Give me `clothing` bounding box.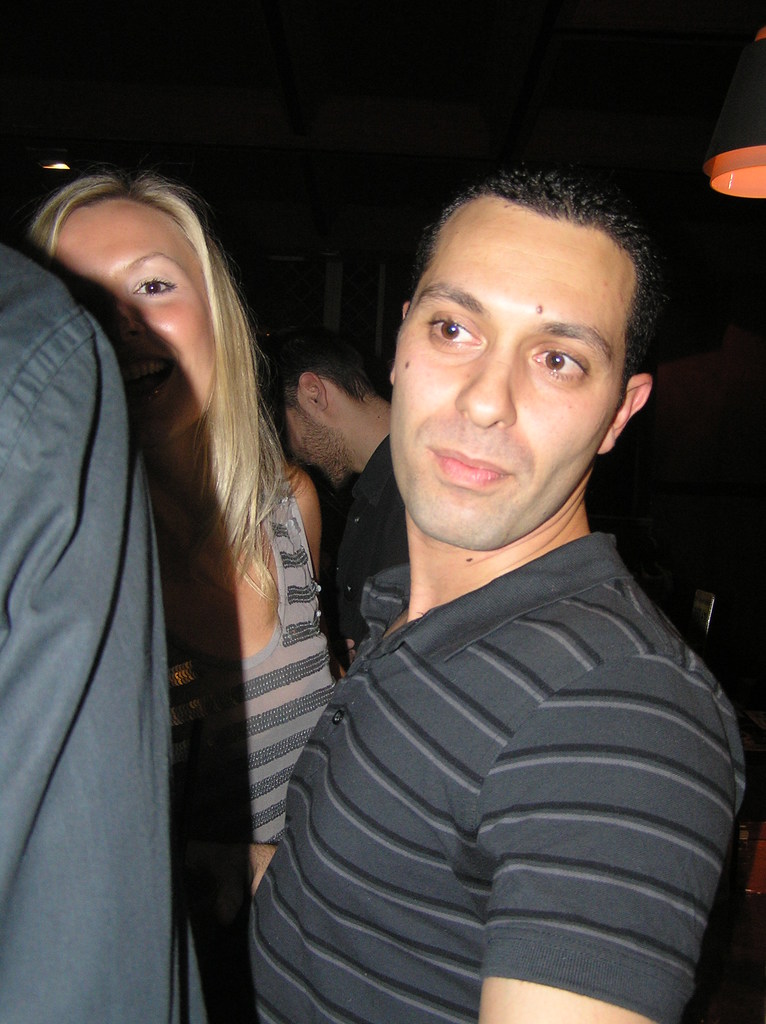
{"left": 0, "top": 245, "right": 200, "bottom": 1023}.
